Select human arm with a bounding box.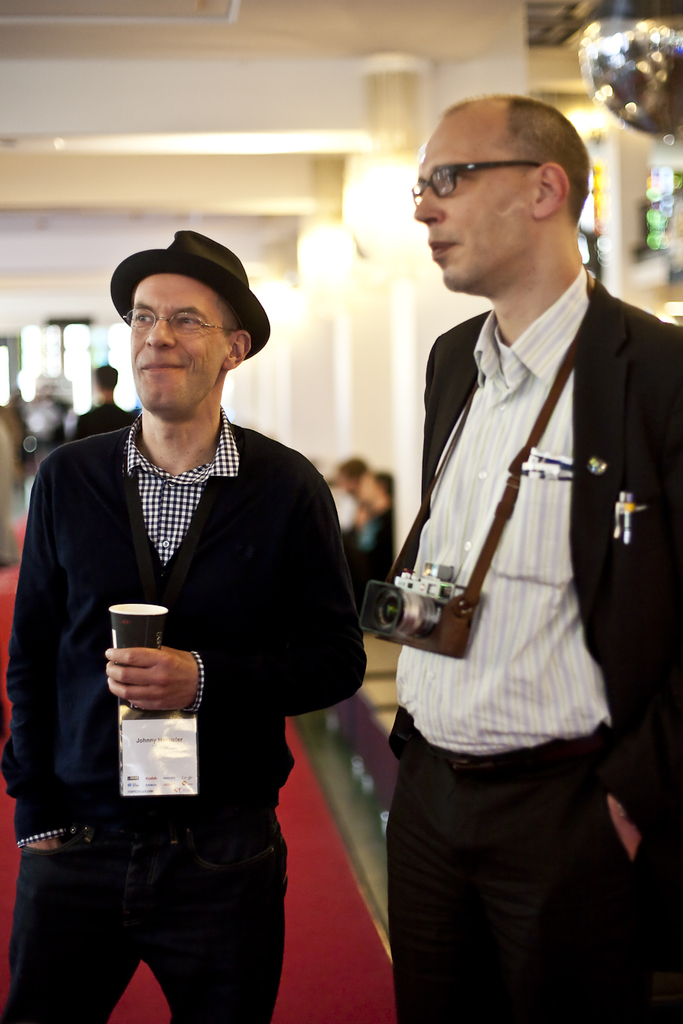
left=391, top=324, right=459, bottom=624.
